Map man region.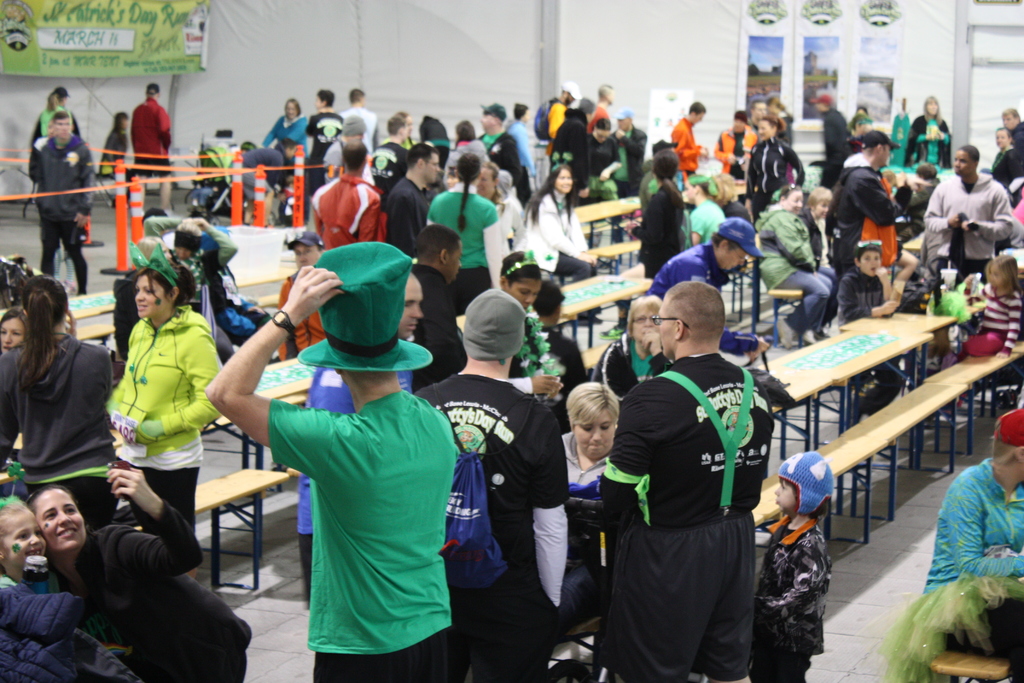
Mapped to Rect(550, 94, 596, 160).
